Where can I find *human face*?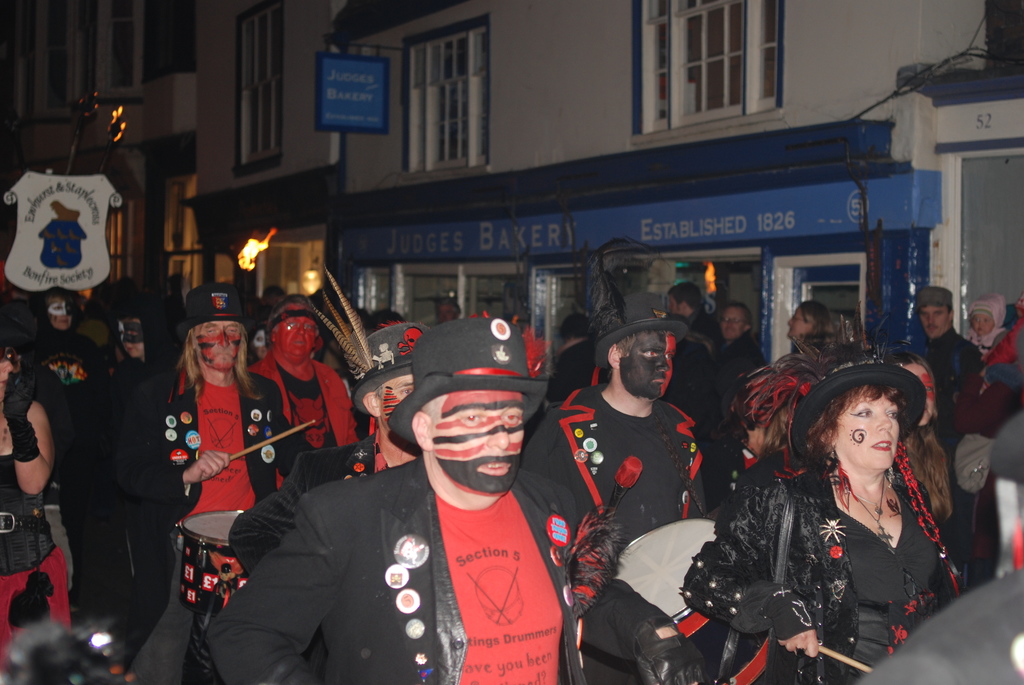
You can find it at detection(920, 302, 948, 335).
